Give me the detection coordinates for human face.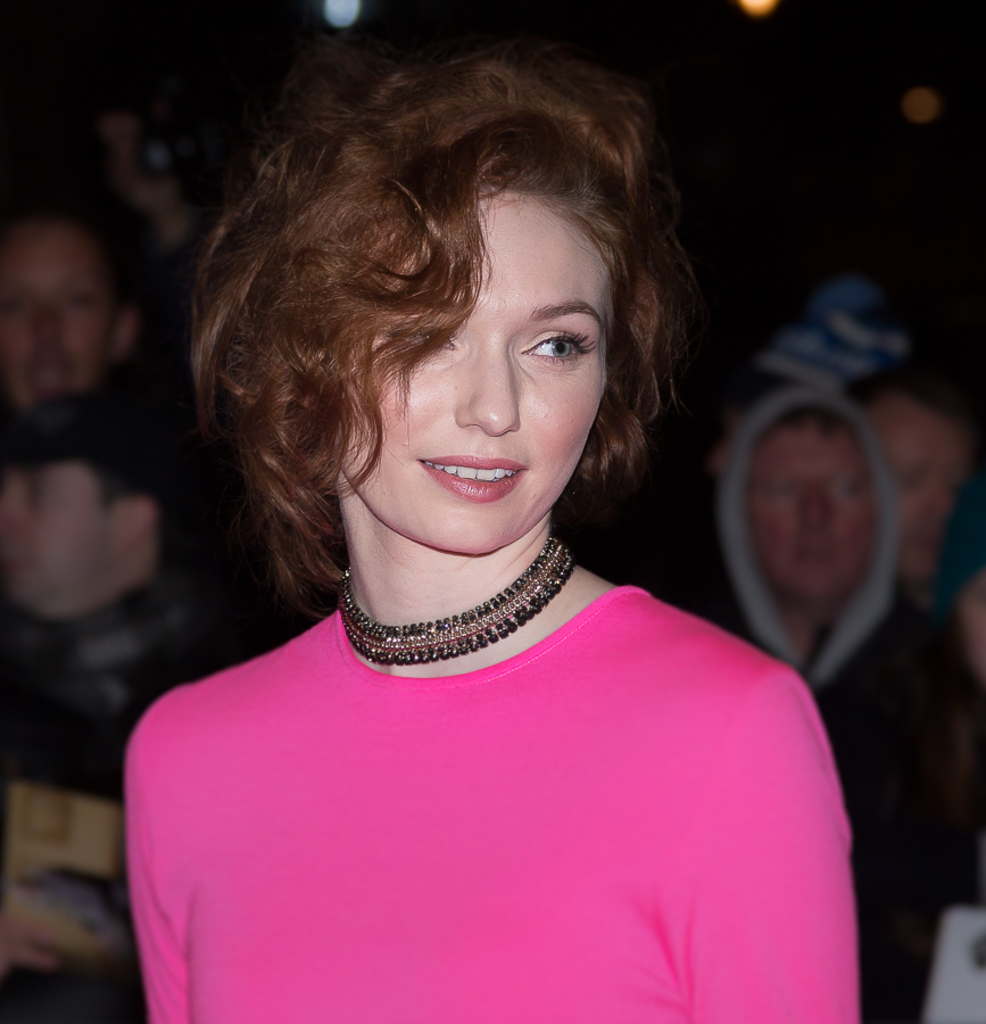
[0, 229, 118, 408].
